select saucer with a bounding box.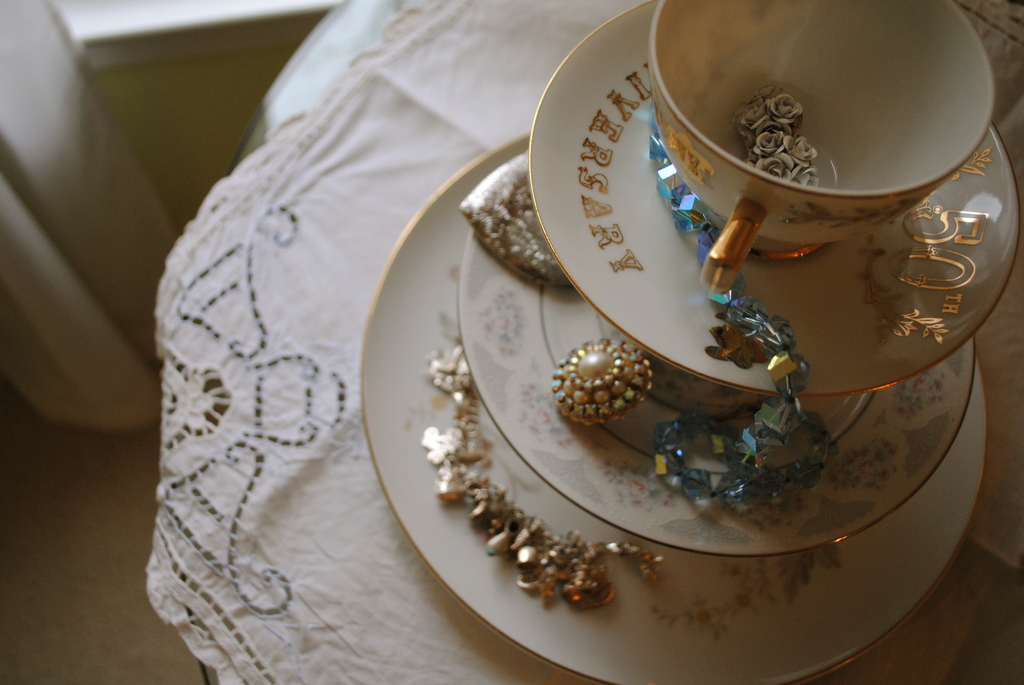
{"x1": 527, "y1": 0, "x2": 1023, "y2": 400}.
